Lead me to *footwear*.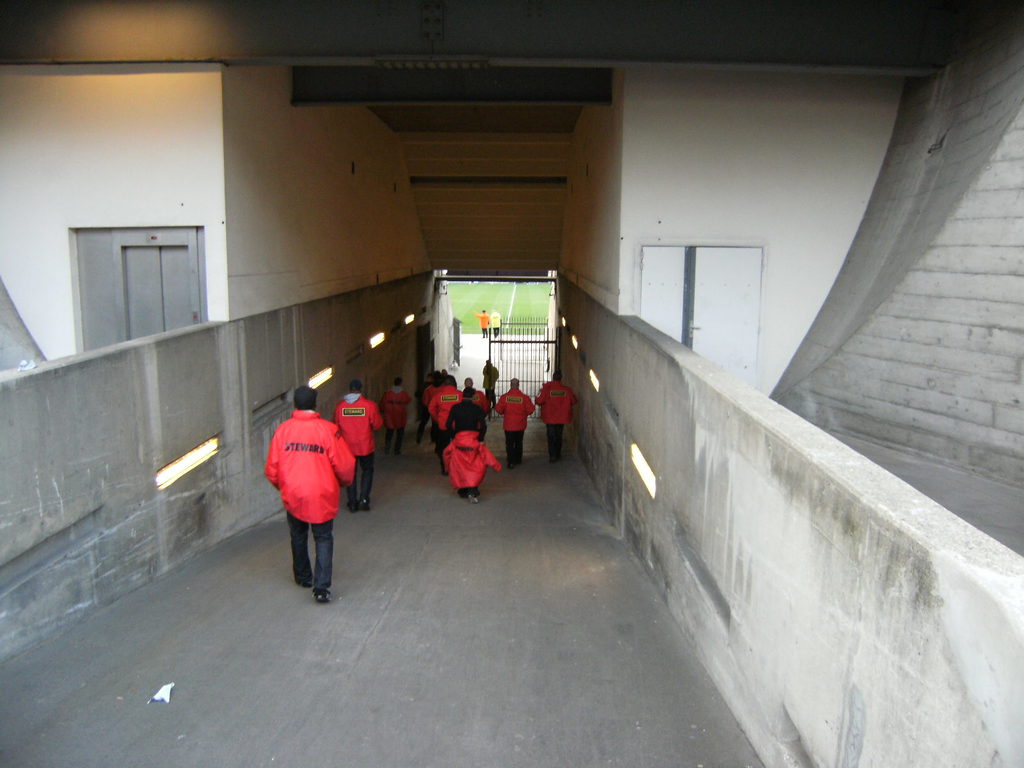
Lead to detection(312, 593, 331, 603).
